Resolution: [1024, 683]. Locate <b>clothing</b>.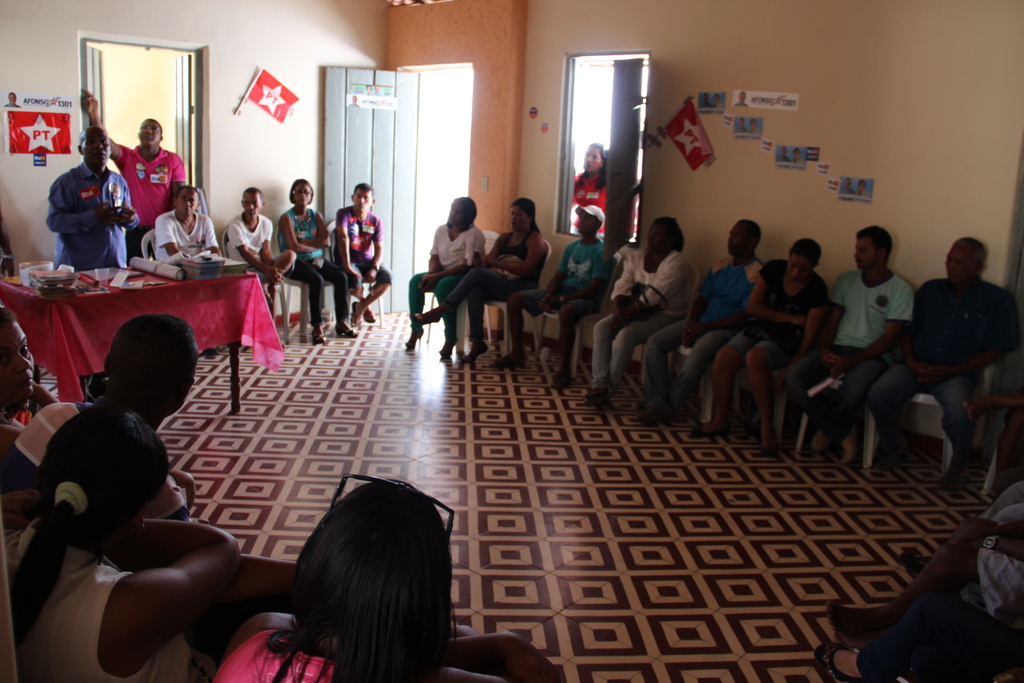
bbox(203, 627, 355, 682).
